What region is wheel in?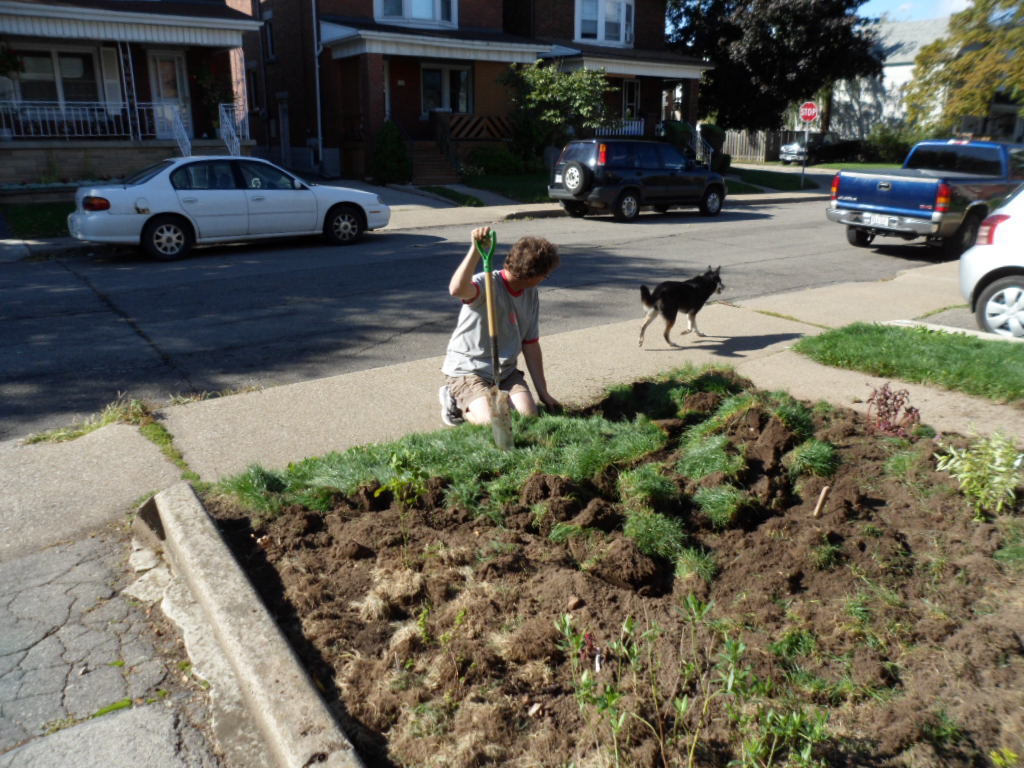
crop(145, 219, 188, 257).
